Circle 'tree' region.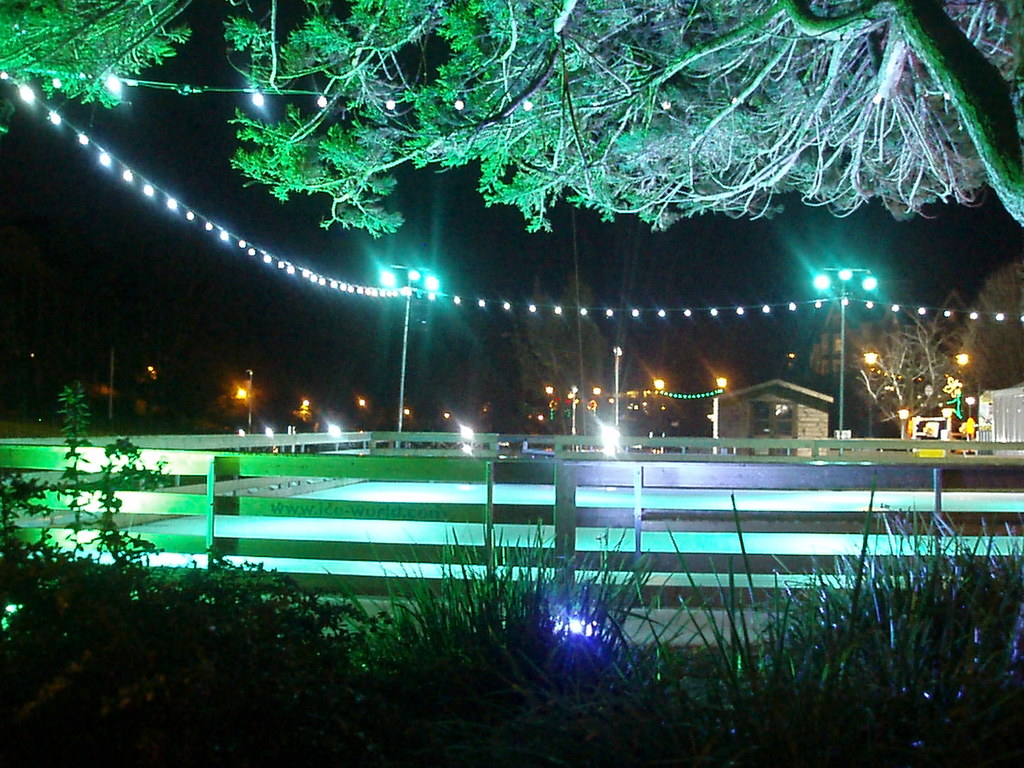
Region: [left=798, top=314, right=928, bottom=433].
